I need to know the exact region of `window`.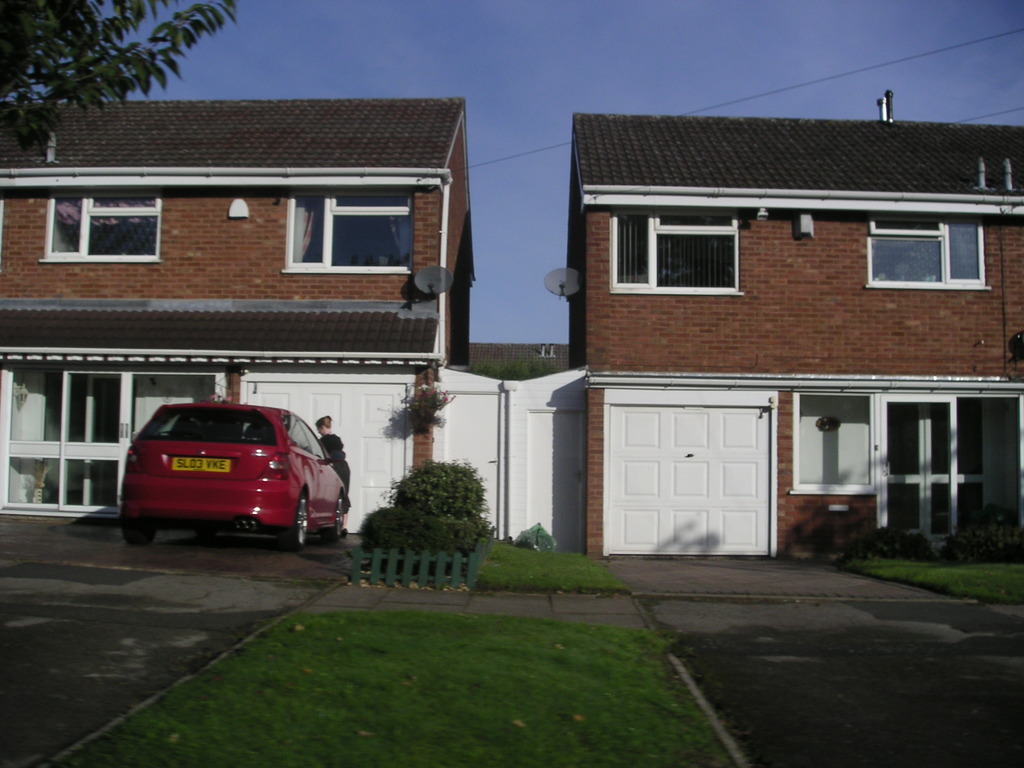
Region: bbox(609, 212, 744, 291).
